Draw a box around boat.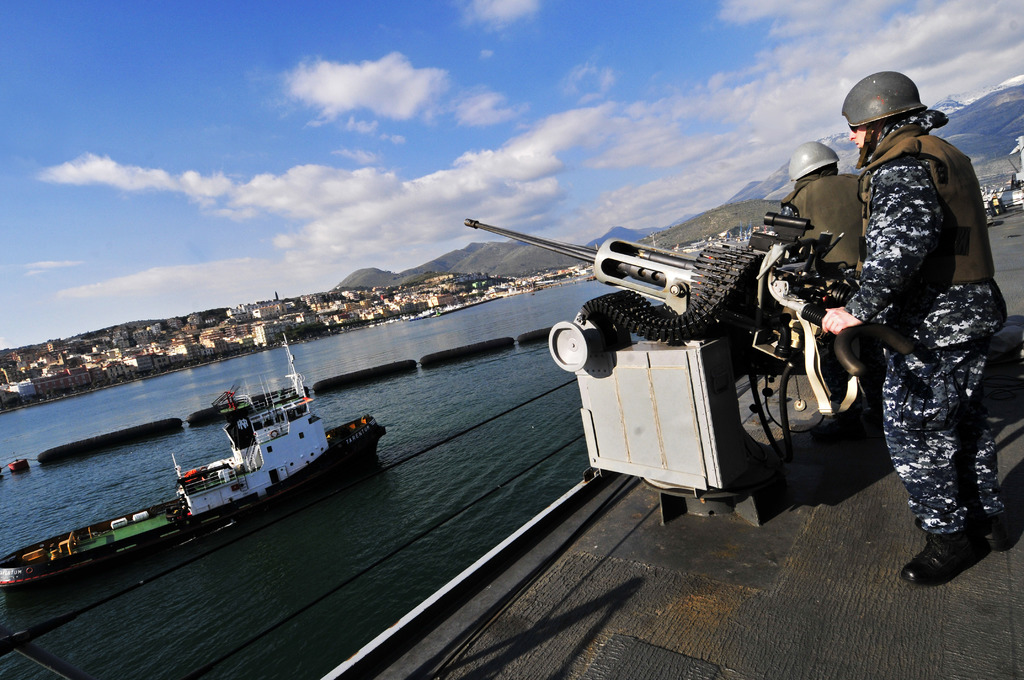
49/368/399/544.
